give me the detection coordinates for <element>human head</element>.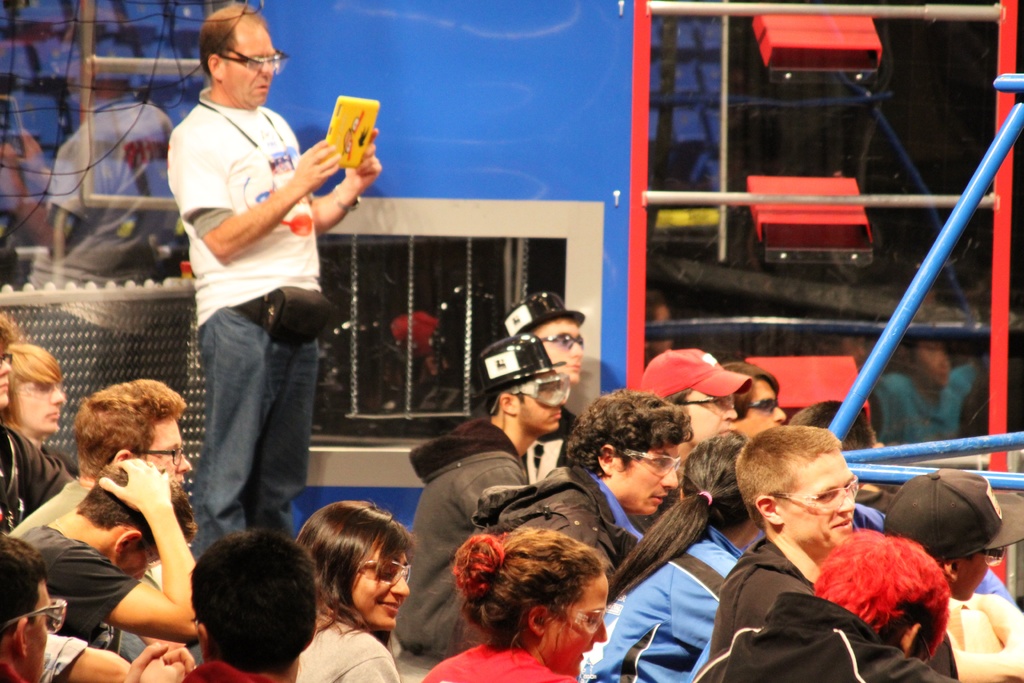
<bbox>477, 525, 607, 679</bbox>.
